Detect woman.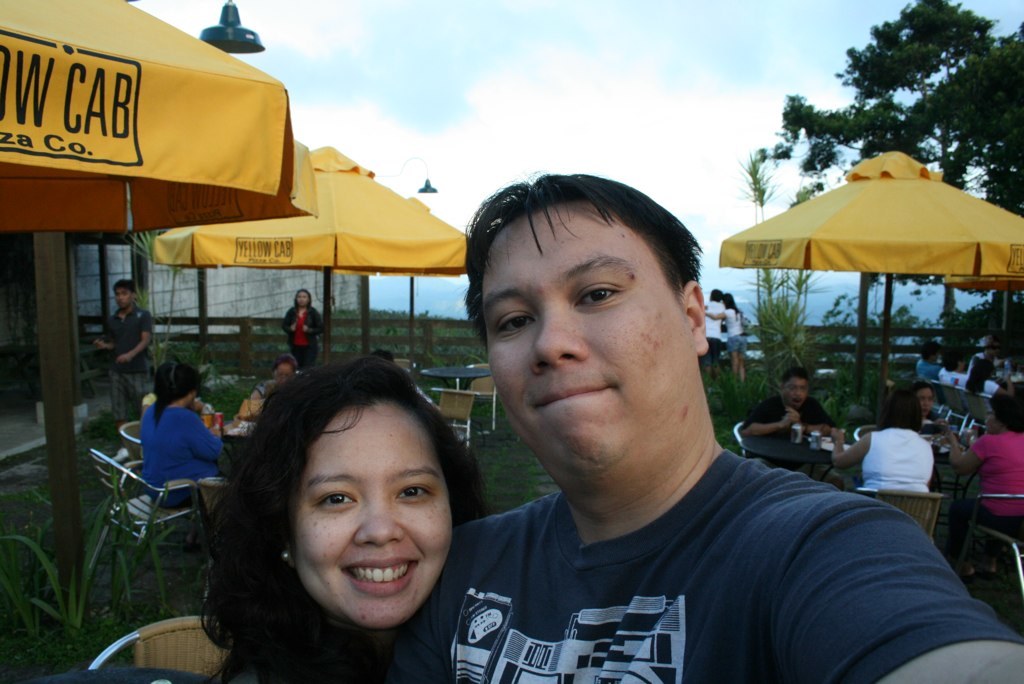
Detected at [279, 290, 330, 371].
